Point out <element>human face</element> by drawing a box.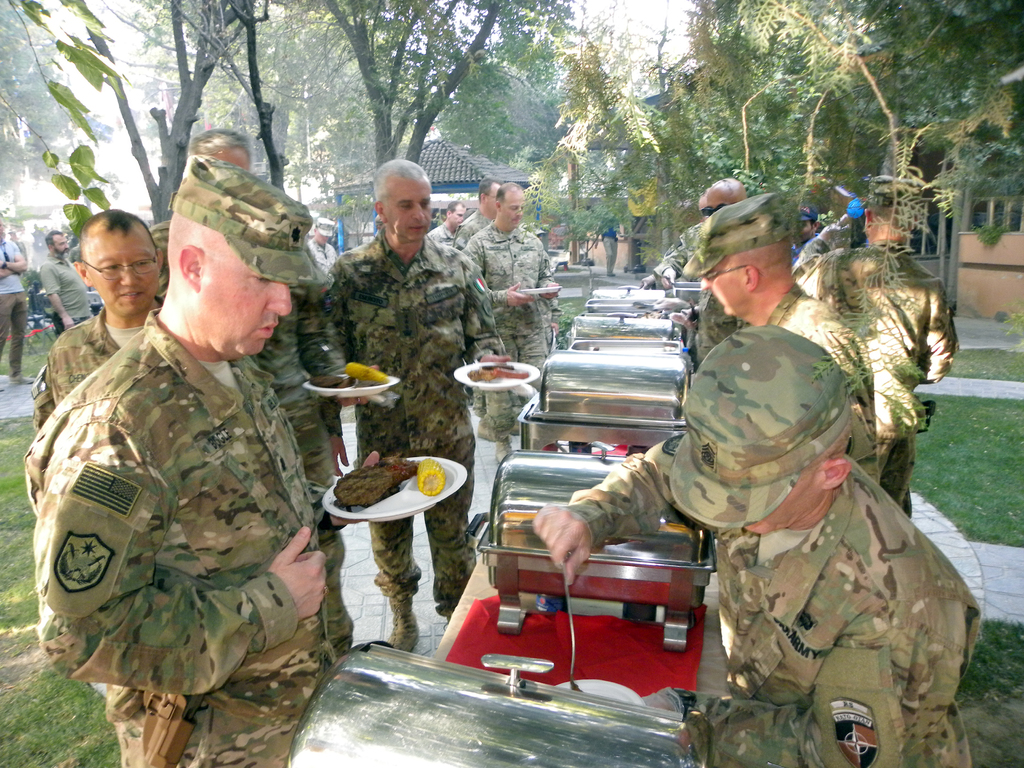
{"x1": 81, "y1": 245, "x2": 161, "y2": 311}.
